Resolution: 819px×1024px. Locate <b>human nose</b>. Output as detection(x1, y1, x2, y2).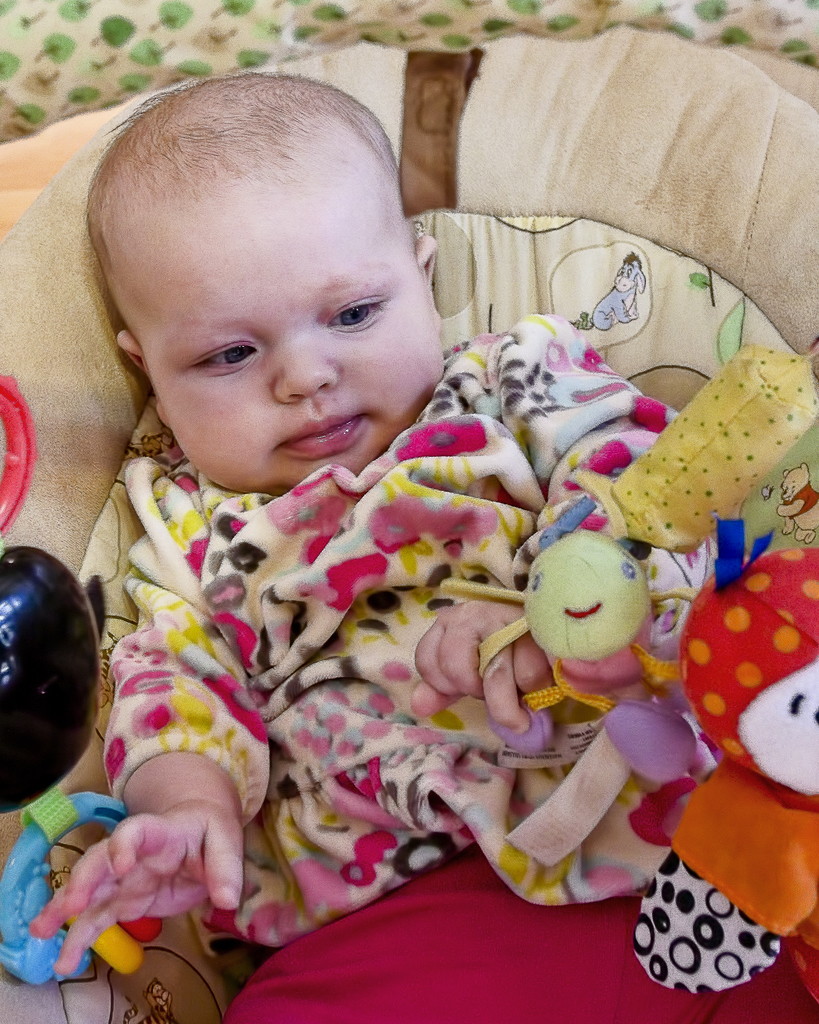
detection(273, 340, 340, 406).
